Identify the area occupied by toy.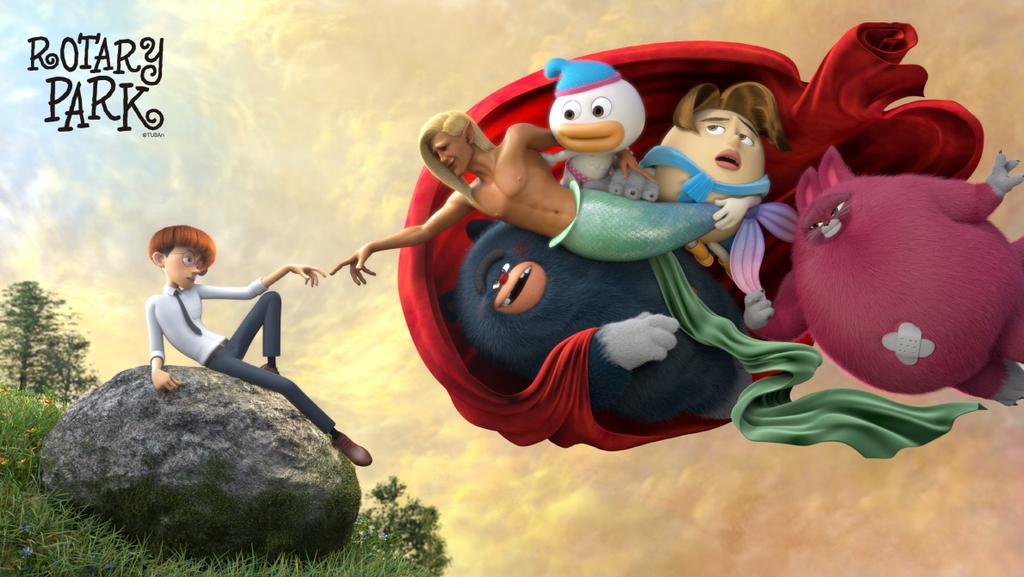
Area: 466/218/763/417.
